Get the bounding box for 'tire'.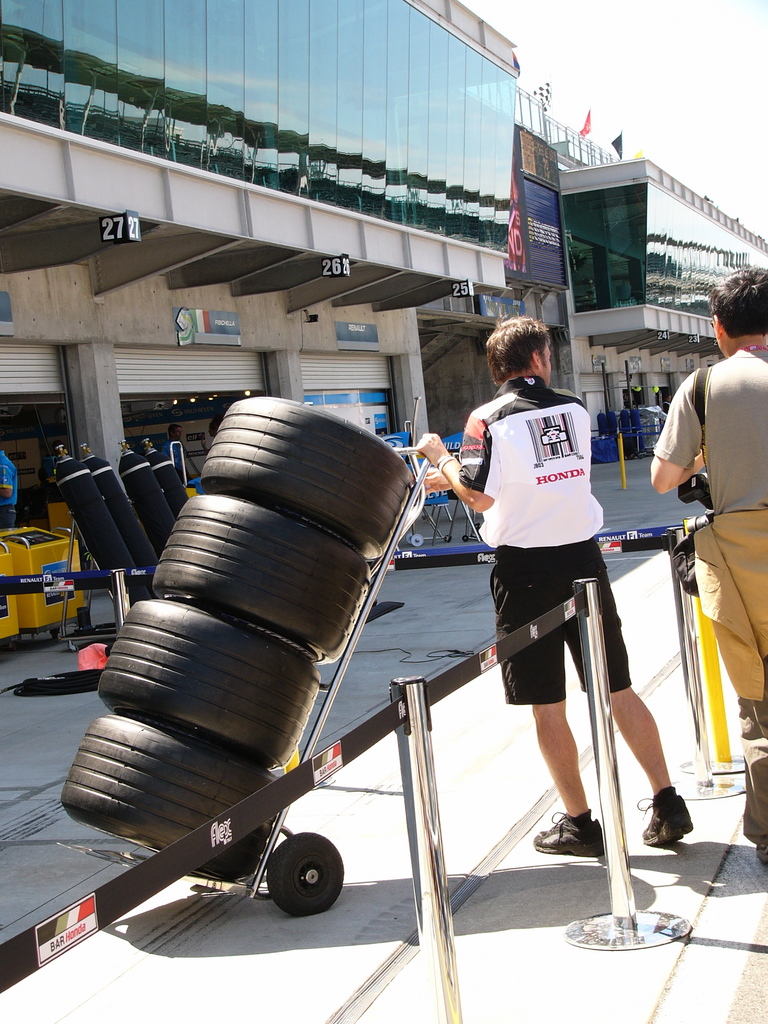
l=636, t=452, r=644, b=459.
